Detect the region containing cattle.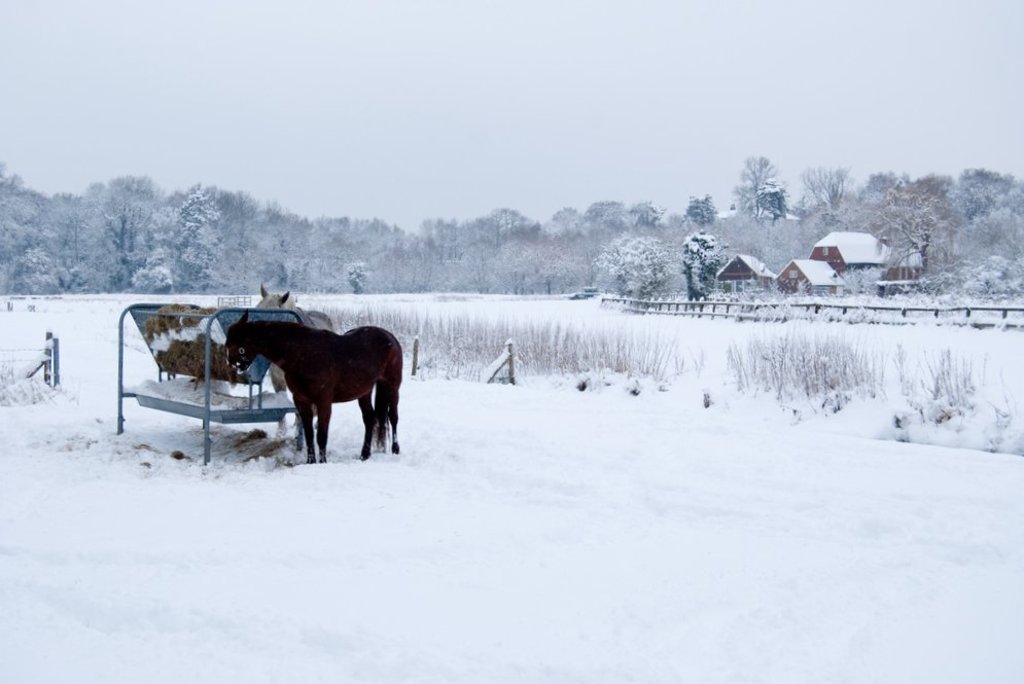
<bbox>249, 286, 334, 464</bbox>.
